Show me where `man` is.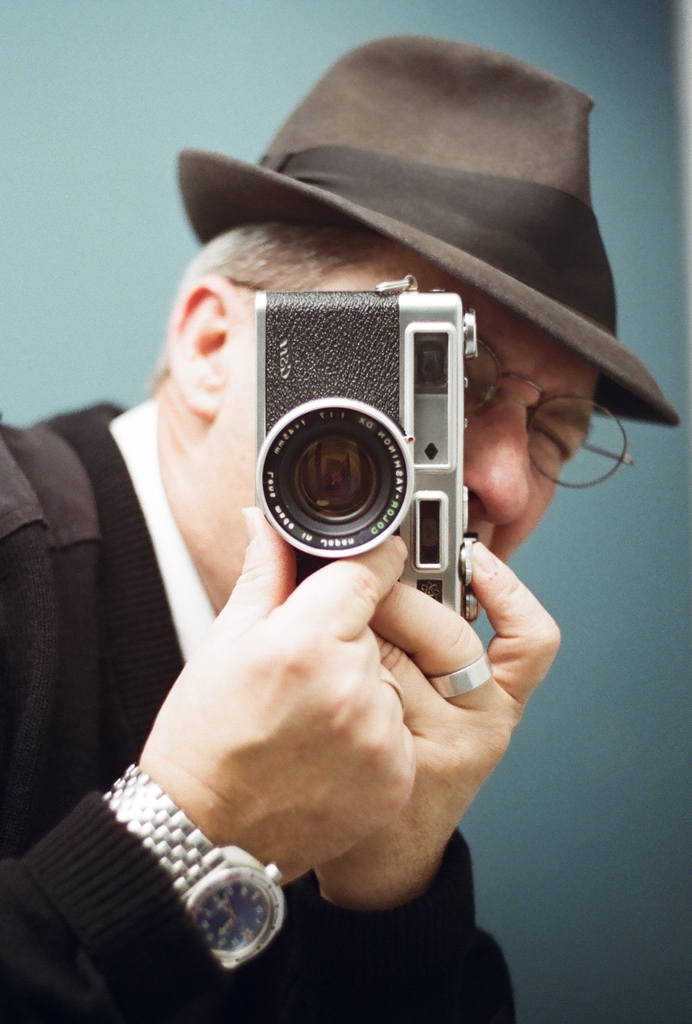
`man` is at bbox(0, 117, 619, 957).
